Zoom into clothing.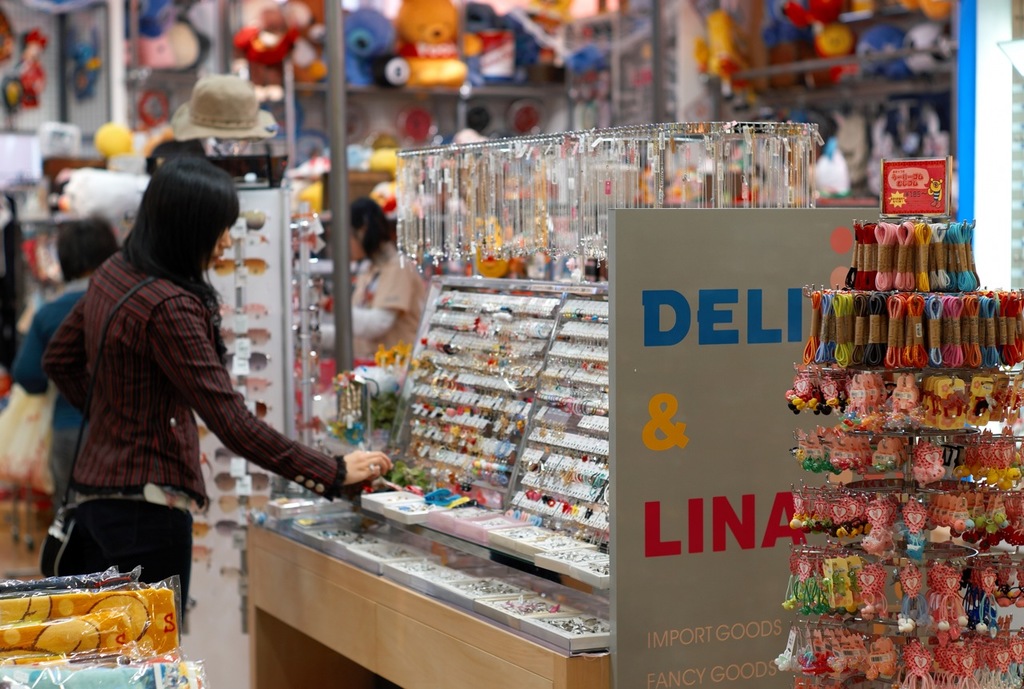
Zoom target: region(2, 271, 114, 503).
